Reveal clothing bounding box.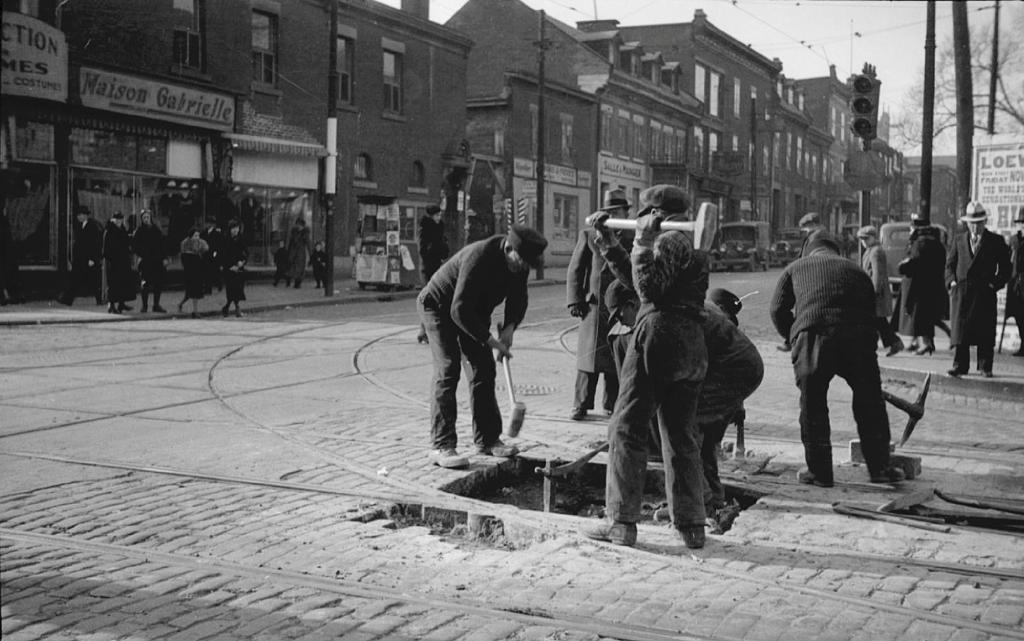
Revealed: box=[184, 235, 211, 301].
